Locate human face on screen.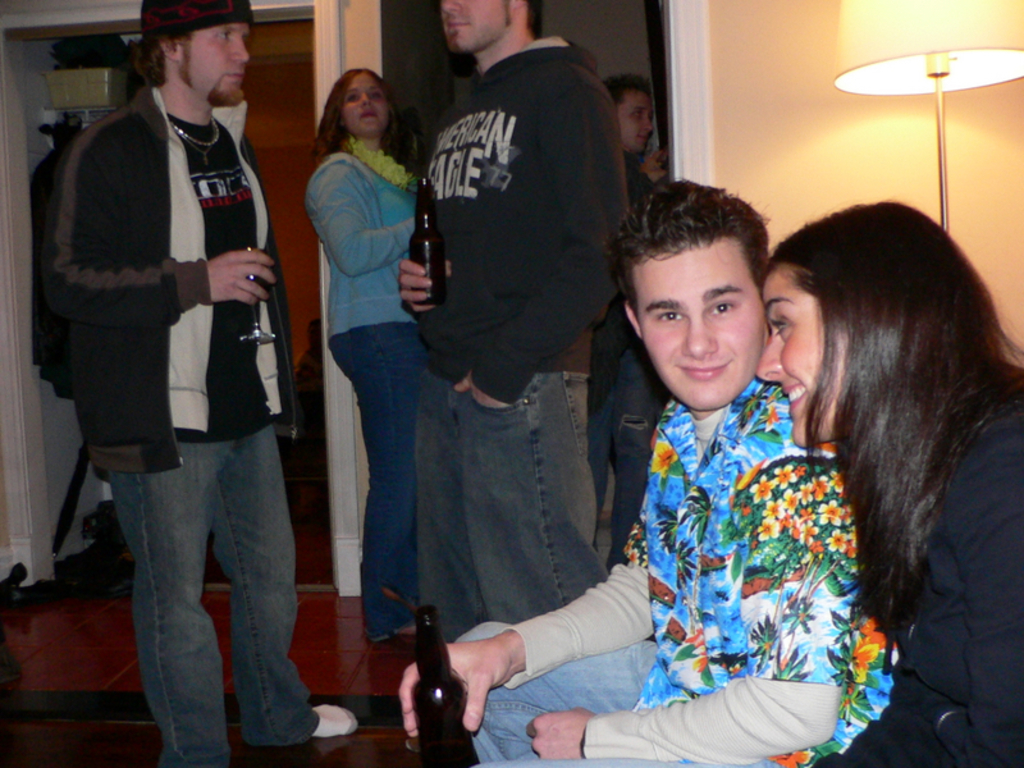
On screen at x1=443 y1=0 x2=515 y2=40.
